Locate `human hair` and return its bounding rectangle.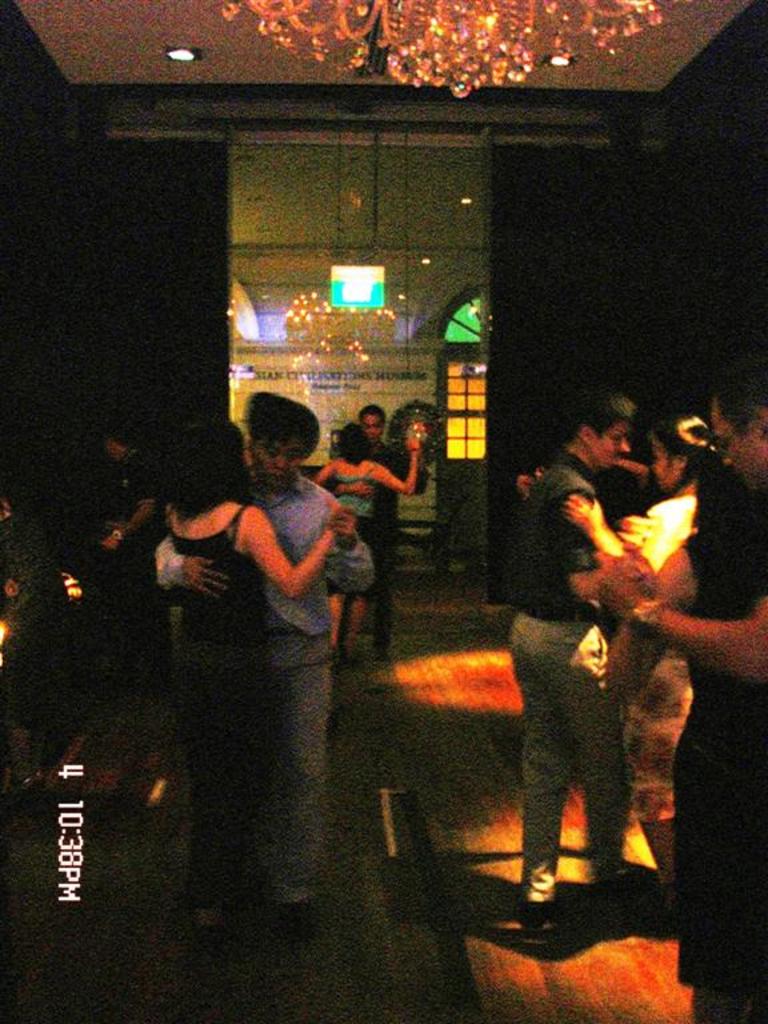
(336,425,371,468).
